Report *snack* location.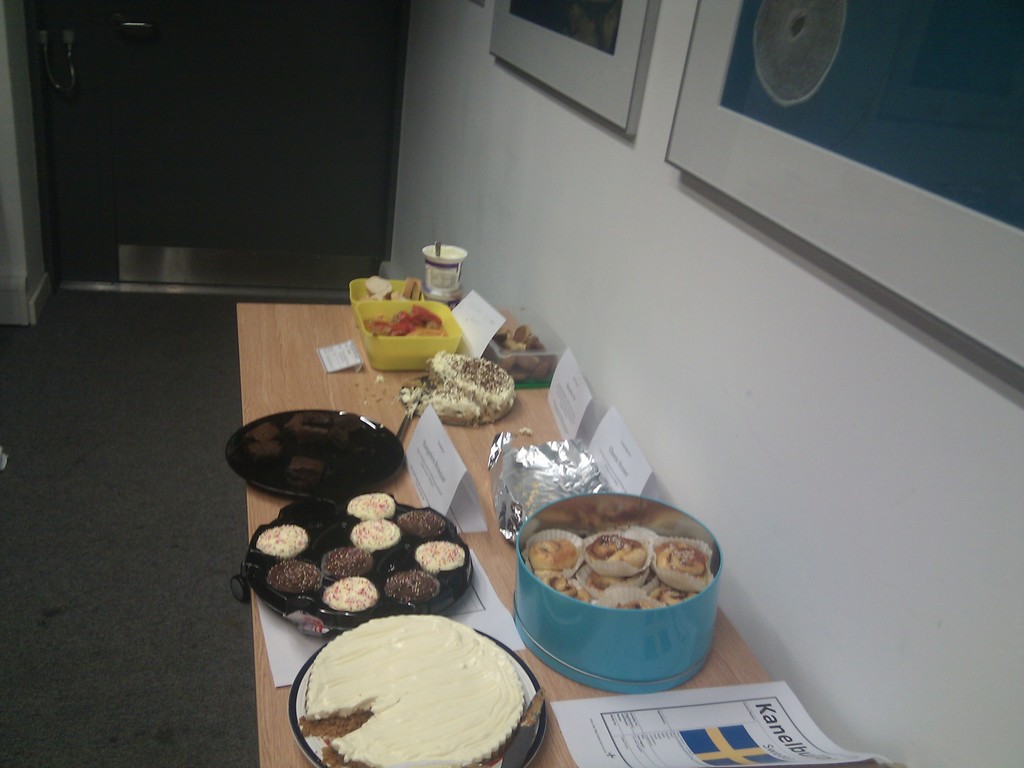
Report: [x1=391, y1=507, x2=449, y2=544].
